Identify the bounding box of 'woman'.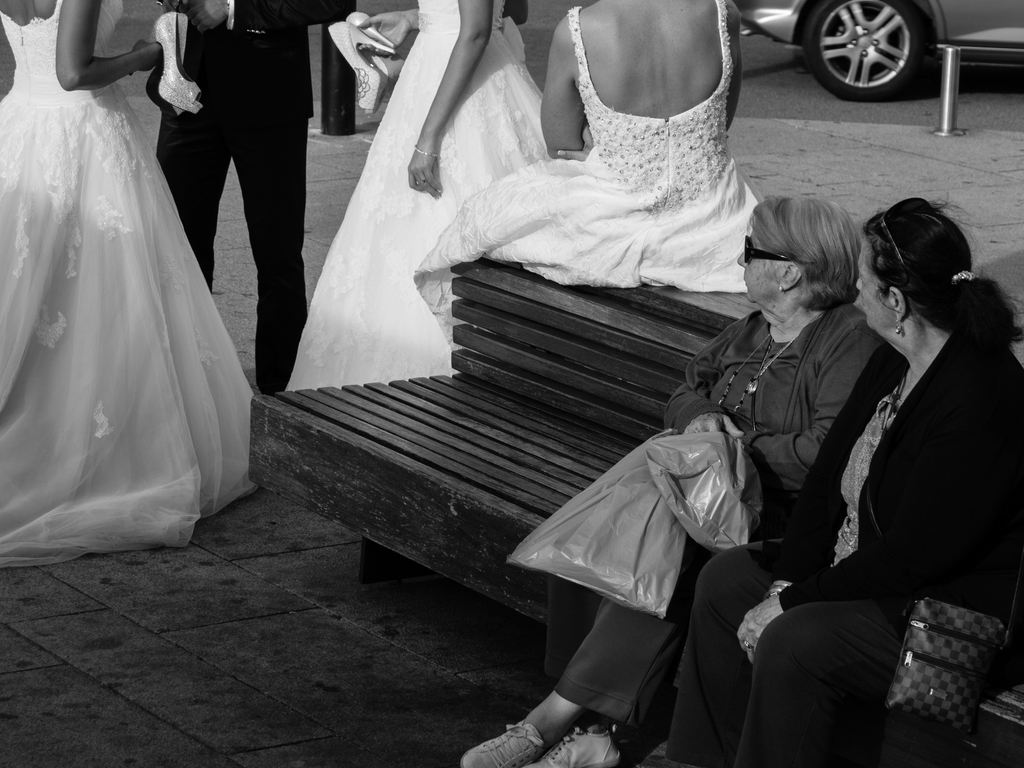
box=[288, 0, 543, 396].
